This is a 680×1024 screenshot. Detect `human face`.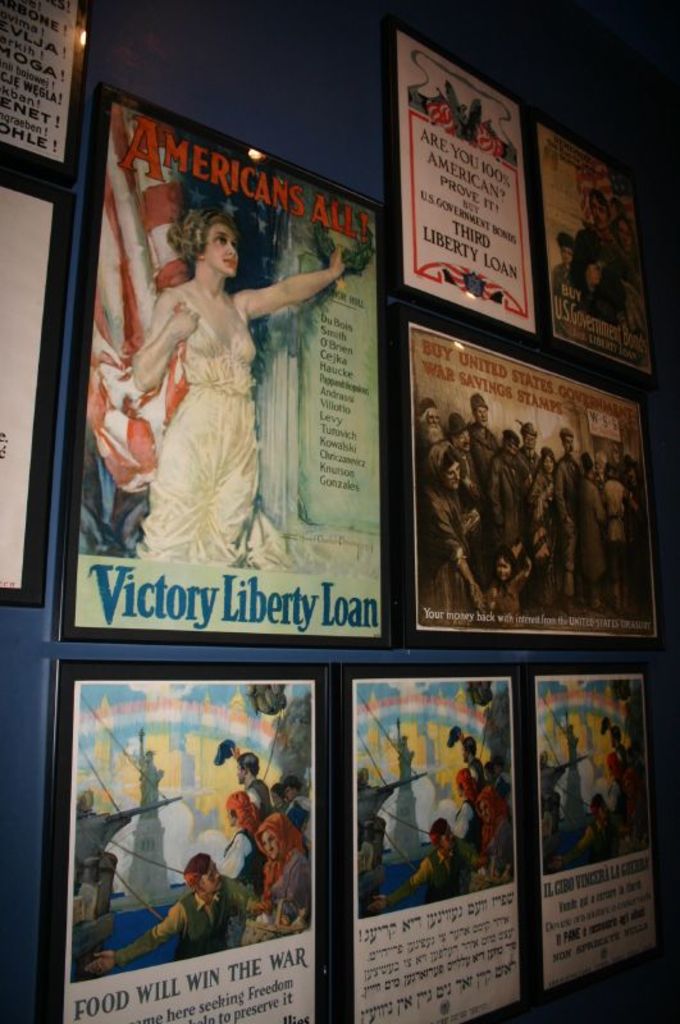
452:422:471:449.
